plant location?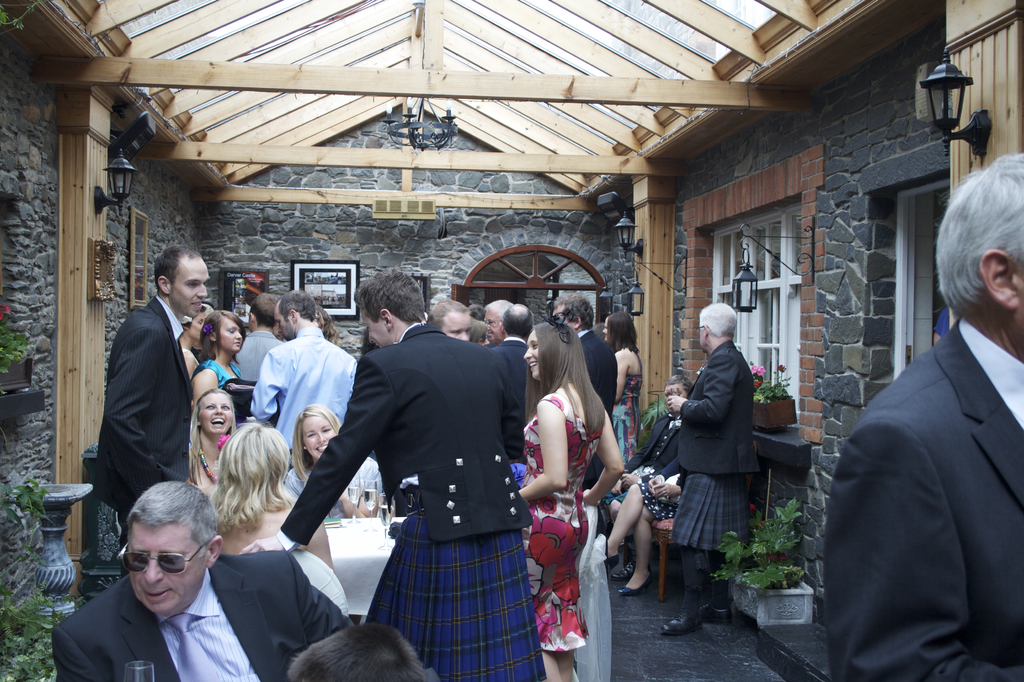
(0, 478, 87, 681)
